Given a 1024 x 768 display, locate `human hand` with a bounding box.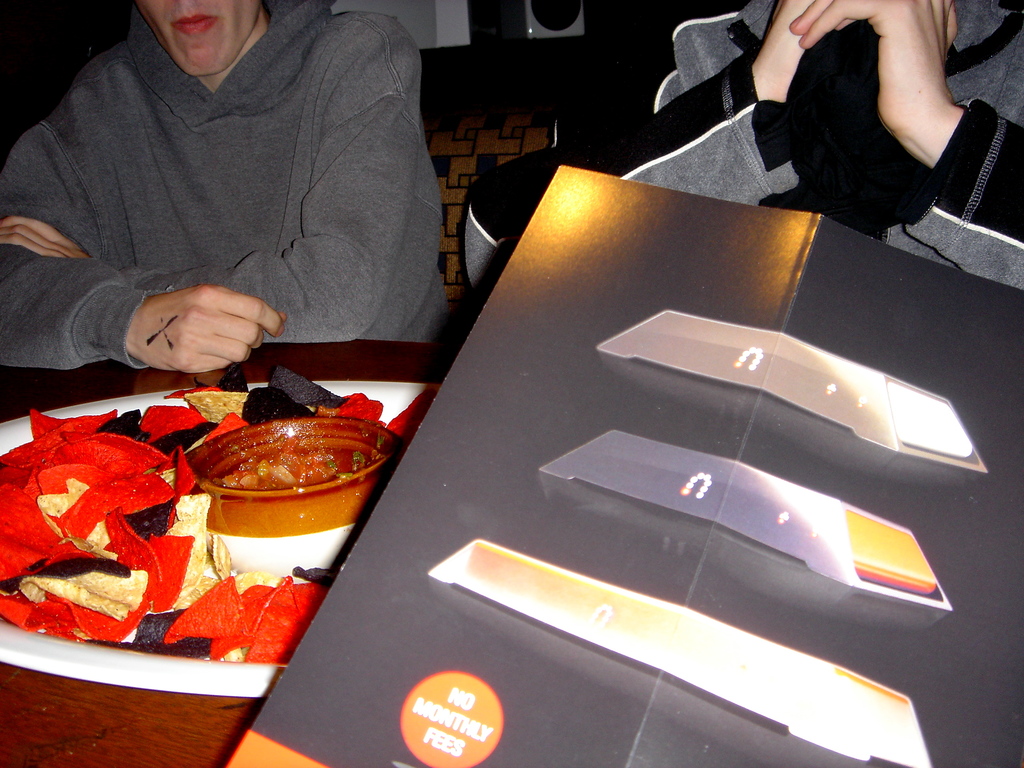
Located: {"left": 0, "top": 214, "right": 90, "bottom": 260}.
